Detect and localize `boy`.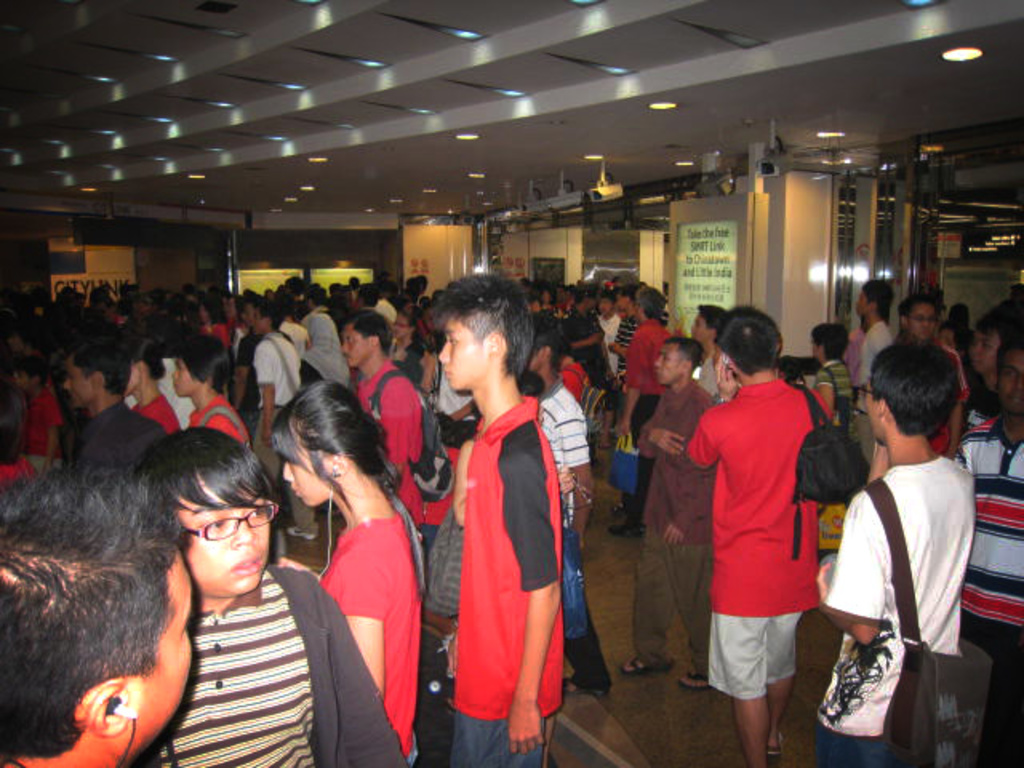
Localized at box(448, 275, 568, 763).
